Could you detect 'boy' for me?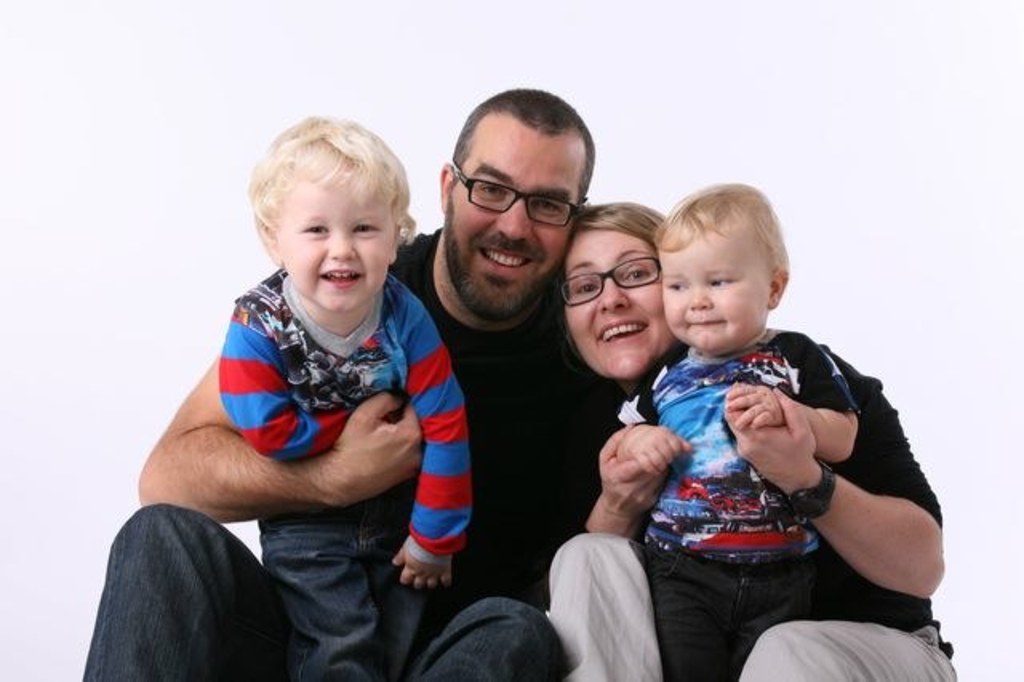
Detection result: 152/98/458/586.
